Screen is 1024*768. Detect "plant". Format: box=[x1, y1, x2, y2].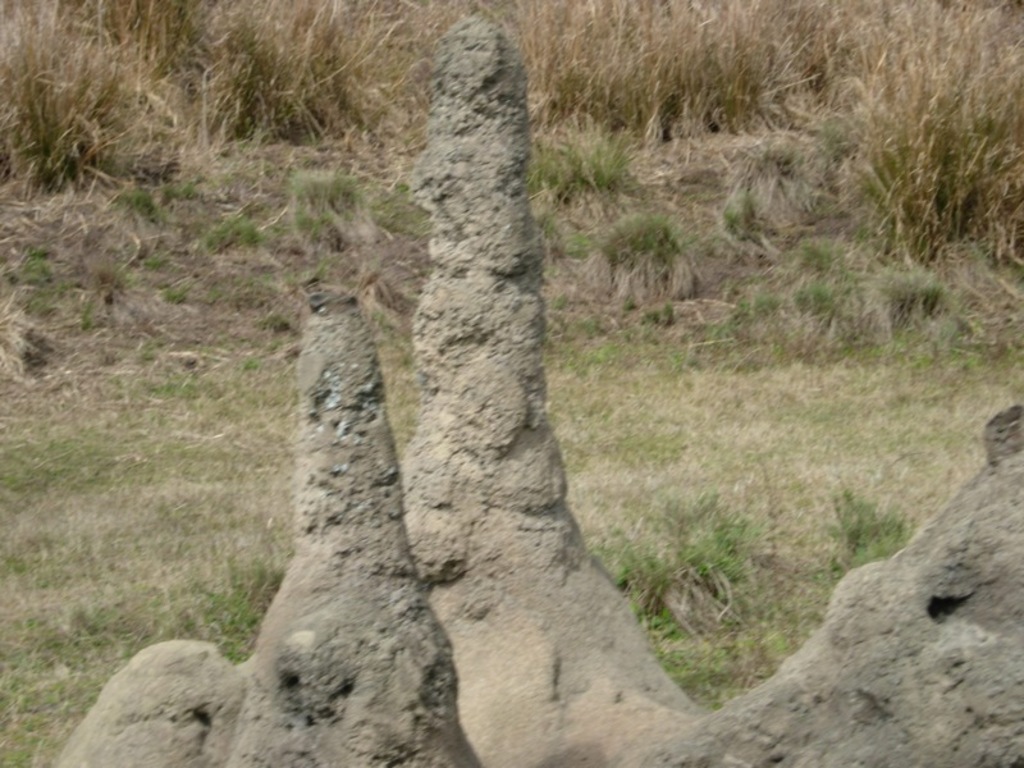
box=[108, 178, 152, 215].
